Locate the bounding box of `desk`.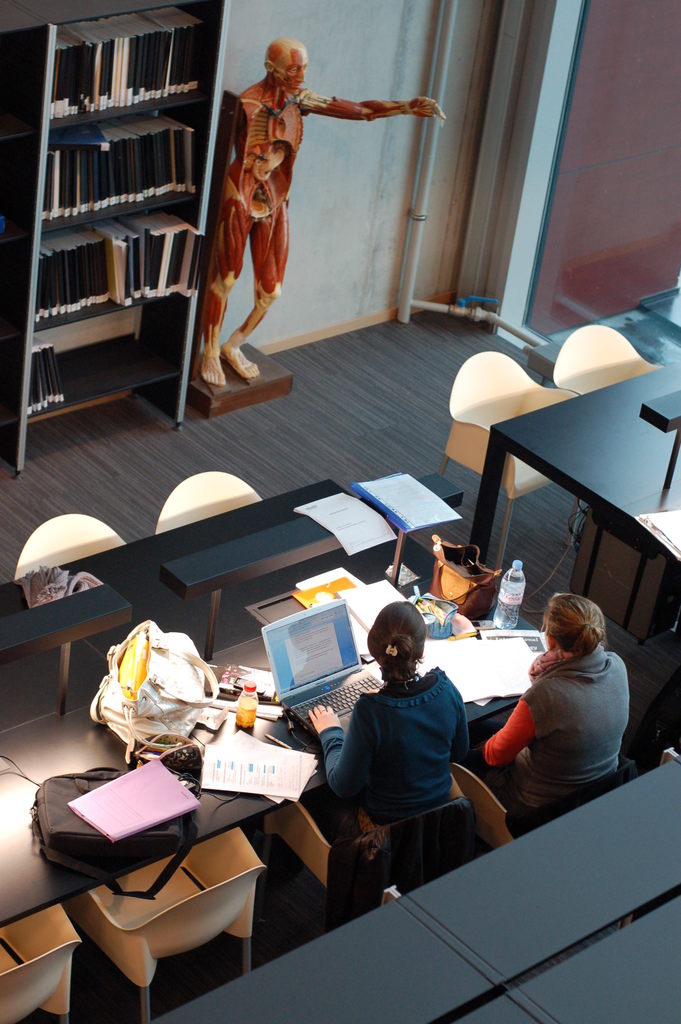
Bounding box: (22,737,333,990).
